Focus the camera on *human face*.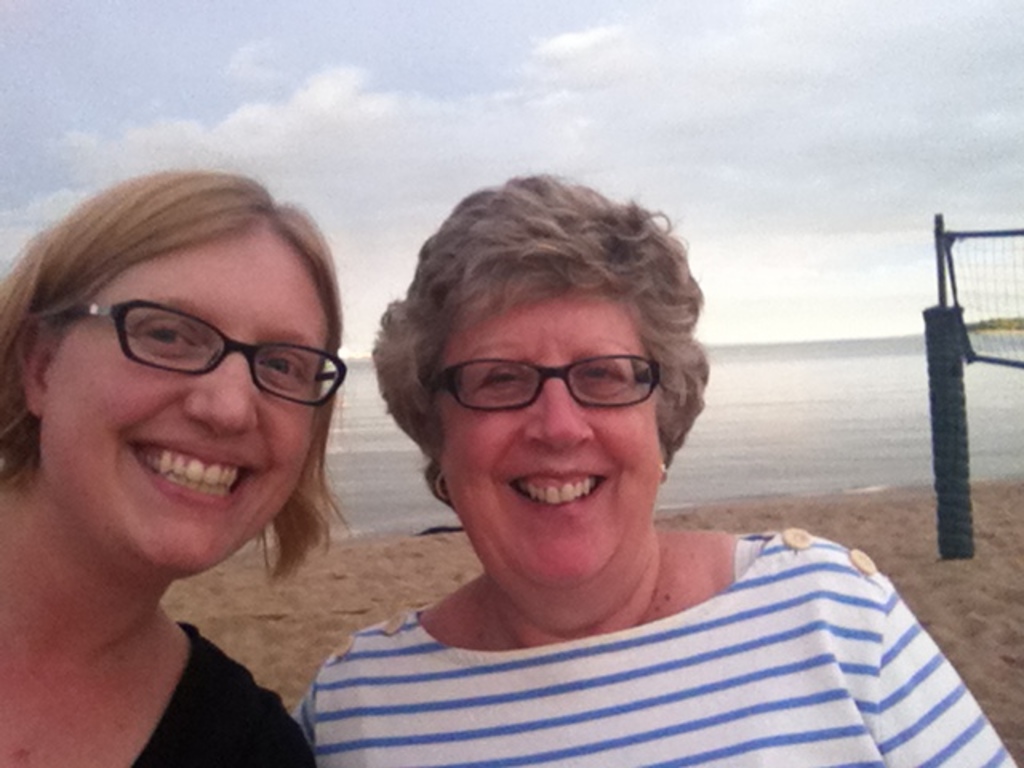
Focus region: [435,282,664,592].
